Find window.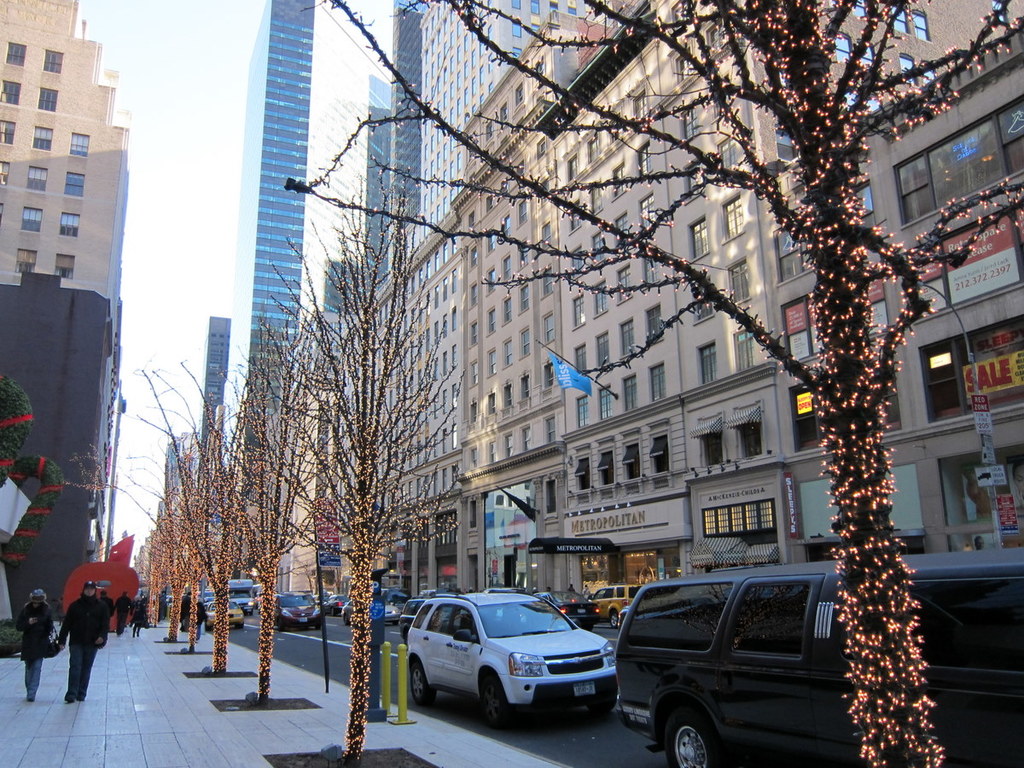
x1=649 y1=362 x2=662 y2=402.
